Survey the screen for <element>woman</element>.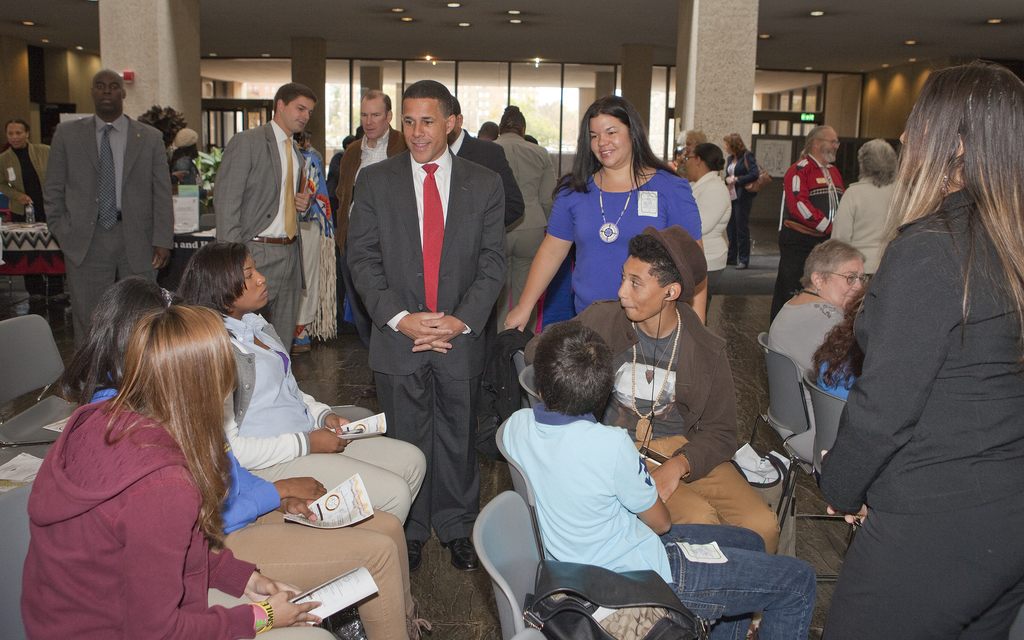
Survey found: bbox=(823, 59, 1023, 639).
